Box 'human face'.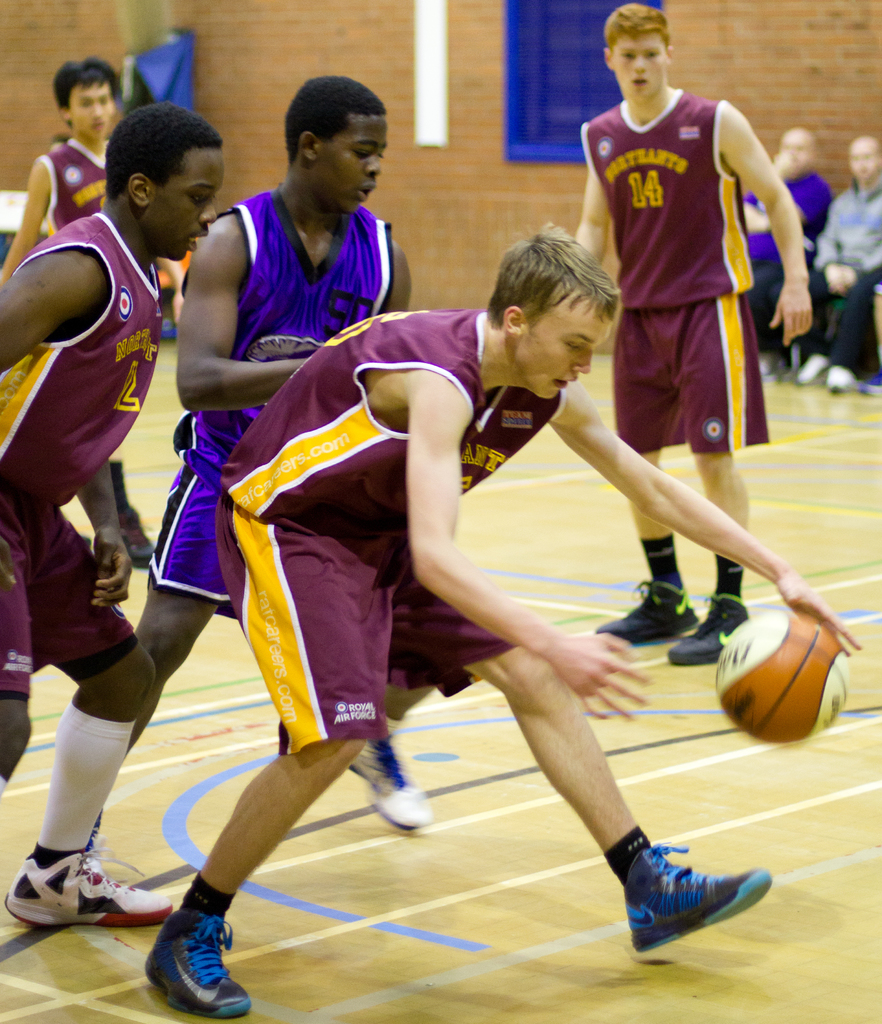
select_region(615, 38, 671, 102).
